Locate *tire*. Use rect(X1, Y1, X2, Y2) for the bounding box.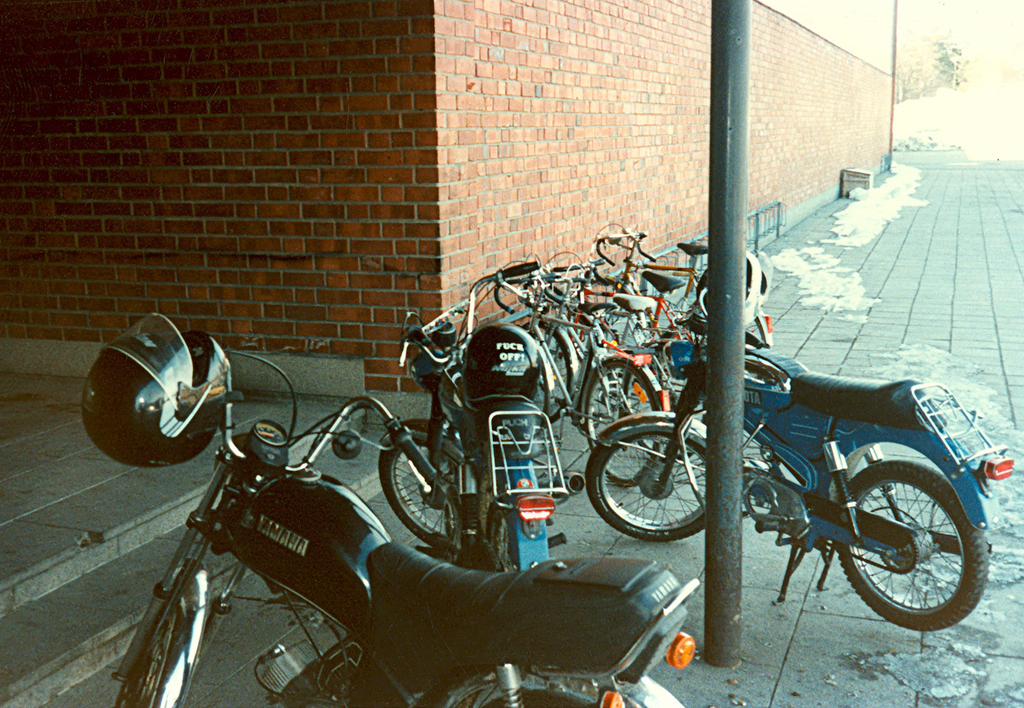
rect(580, 361, 664, 482).
